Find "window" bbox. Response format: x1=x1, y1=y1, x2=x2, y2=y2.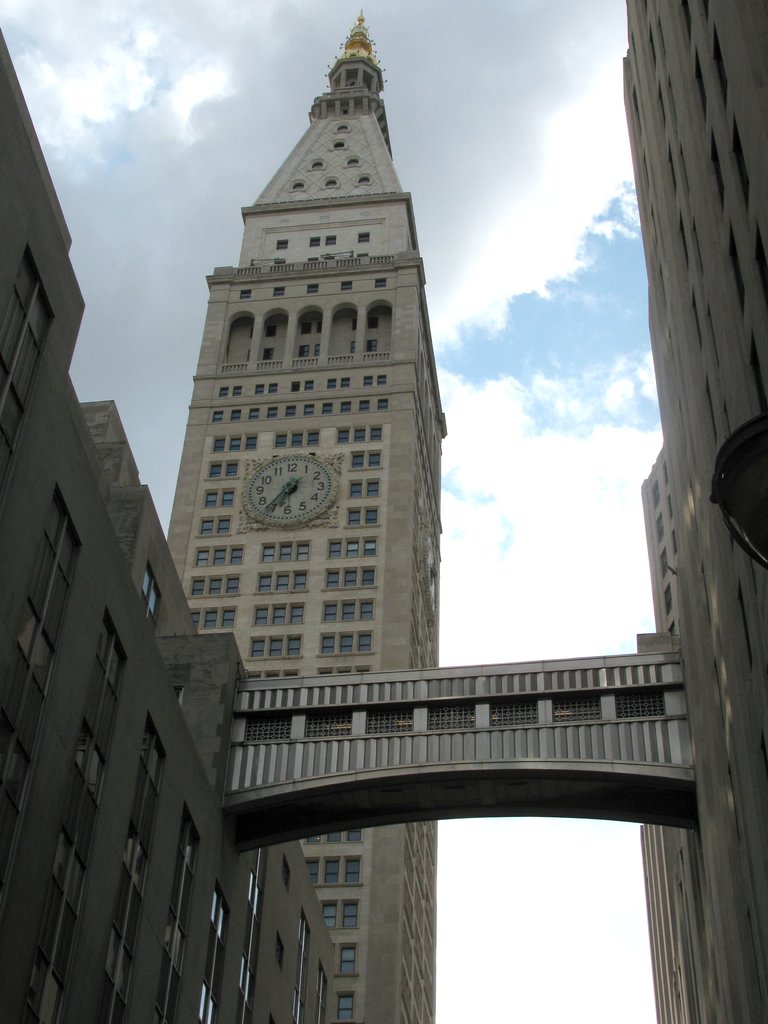
x1=343, y1=157, x2=366, y2=168.
